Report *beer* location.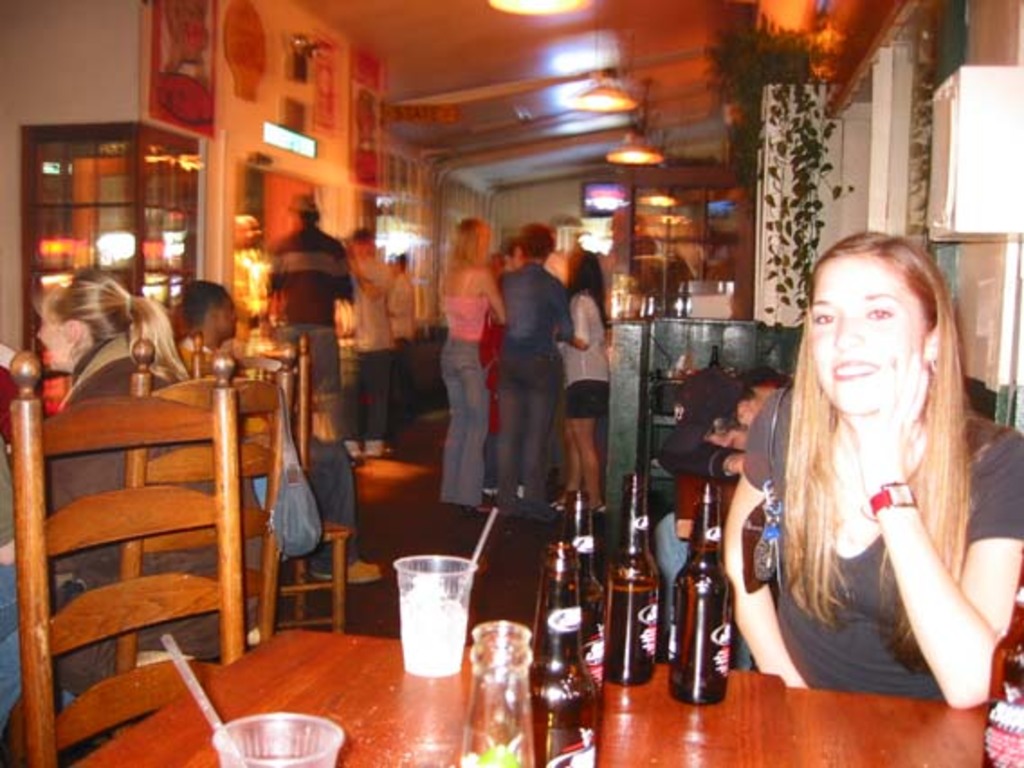
Report: left=570, top=480, right=597, bottom=640.
